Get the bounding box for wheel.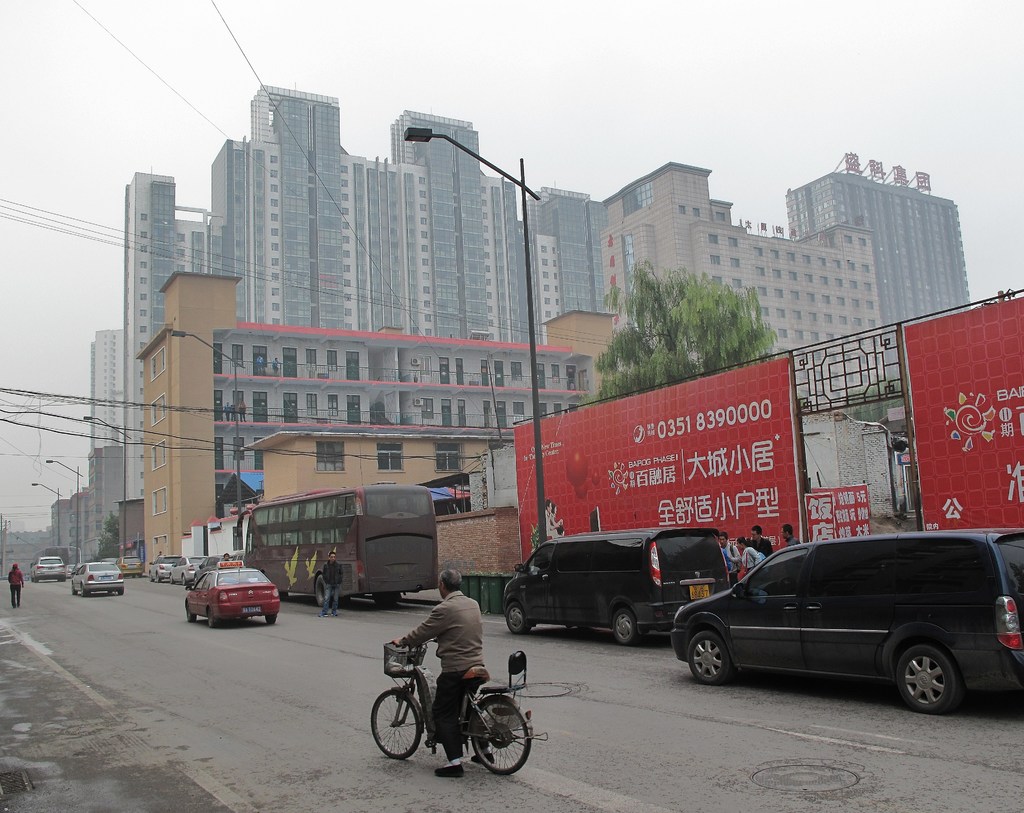
Rect(369, 688, 419, 757).
